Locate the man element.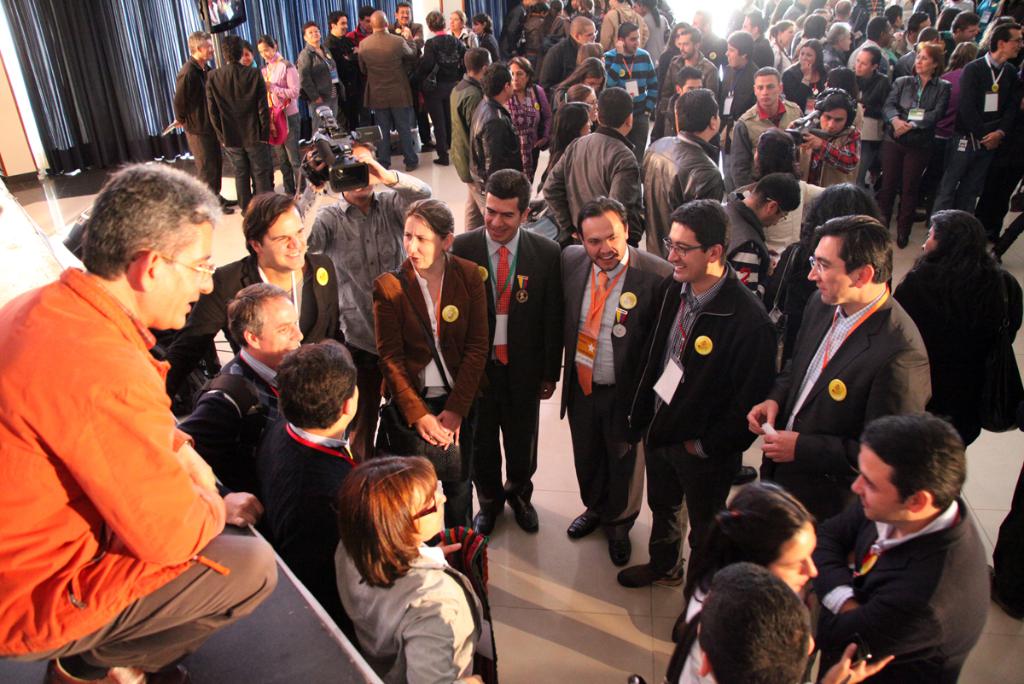
Element bbox: {"left": 596, "top": 0, "right": 649, "bottom": 55}.
